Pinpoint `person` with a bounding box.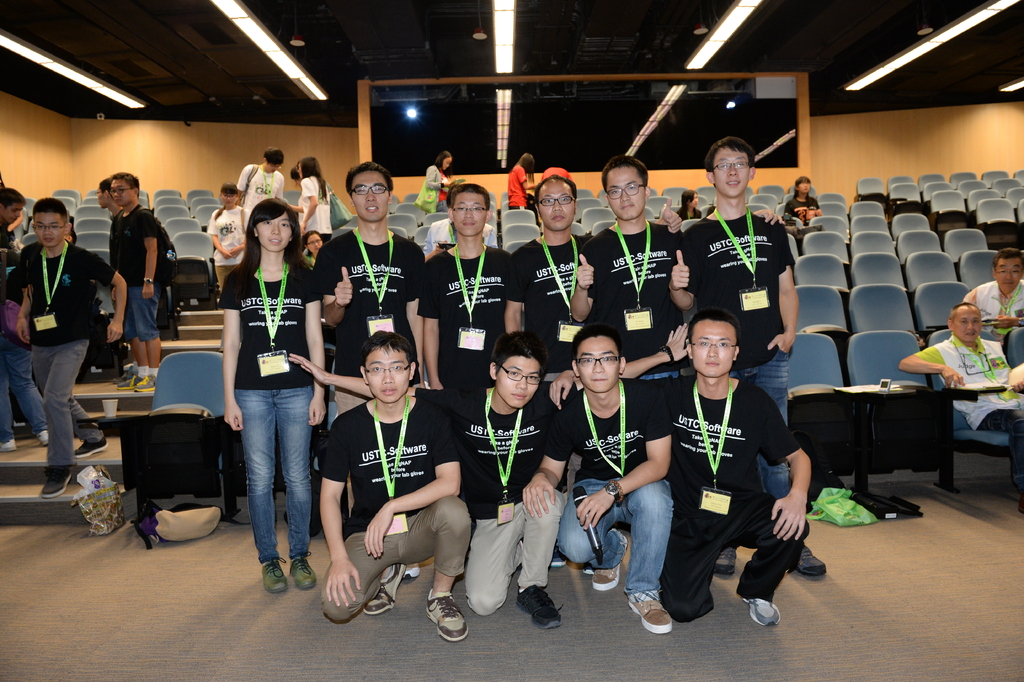
(x1=889, y1=297, x2=1023, y2=519).
